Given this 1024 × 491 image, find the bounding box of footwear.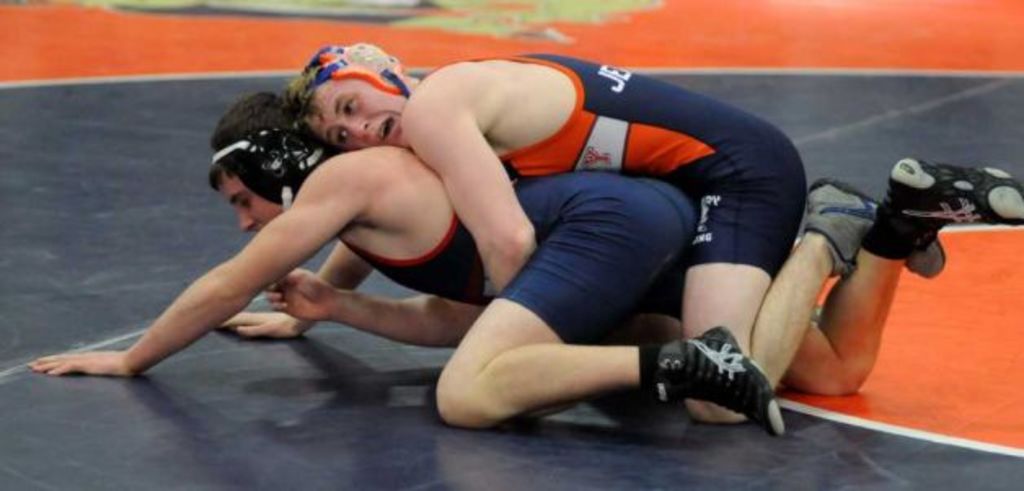
<box>799,176,946,285</box>.
